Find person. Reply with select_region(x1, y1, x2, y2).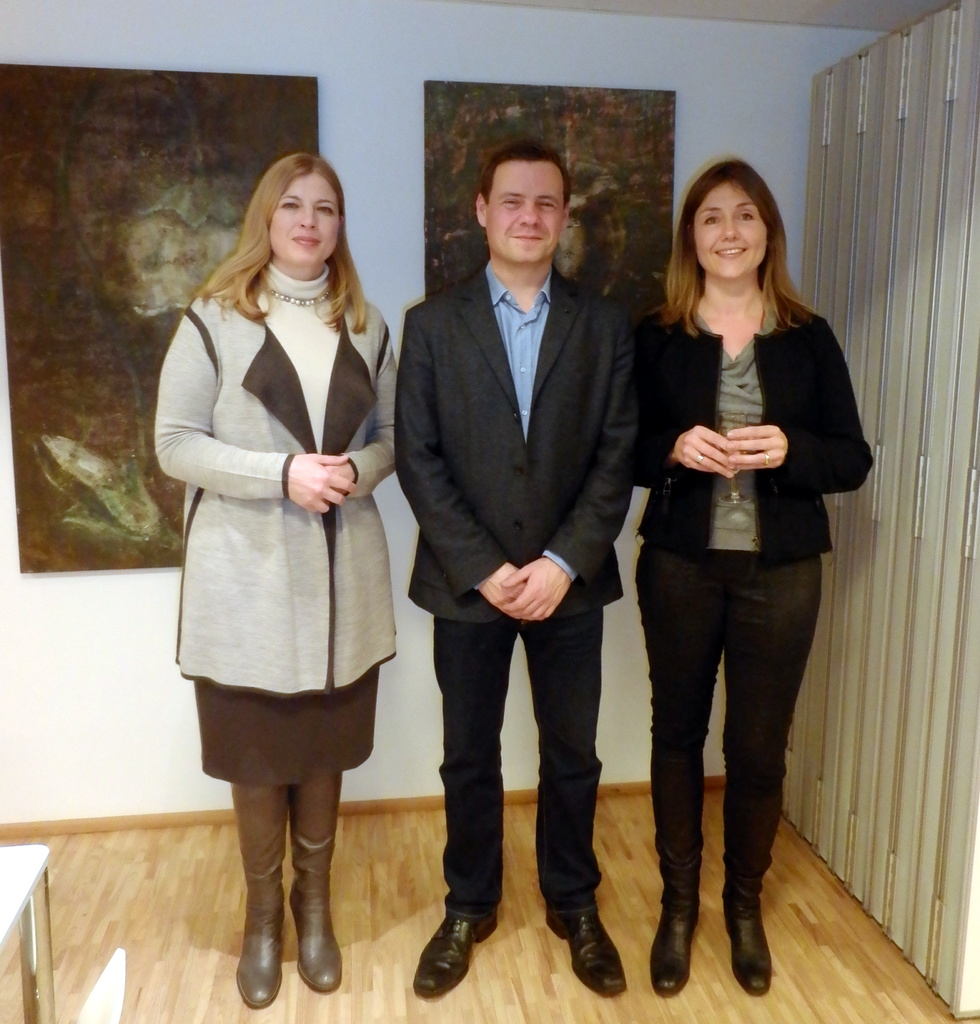
select_region(151, 152, 401, 1012).
